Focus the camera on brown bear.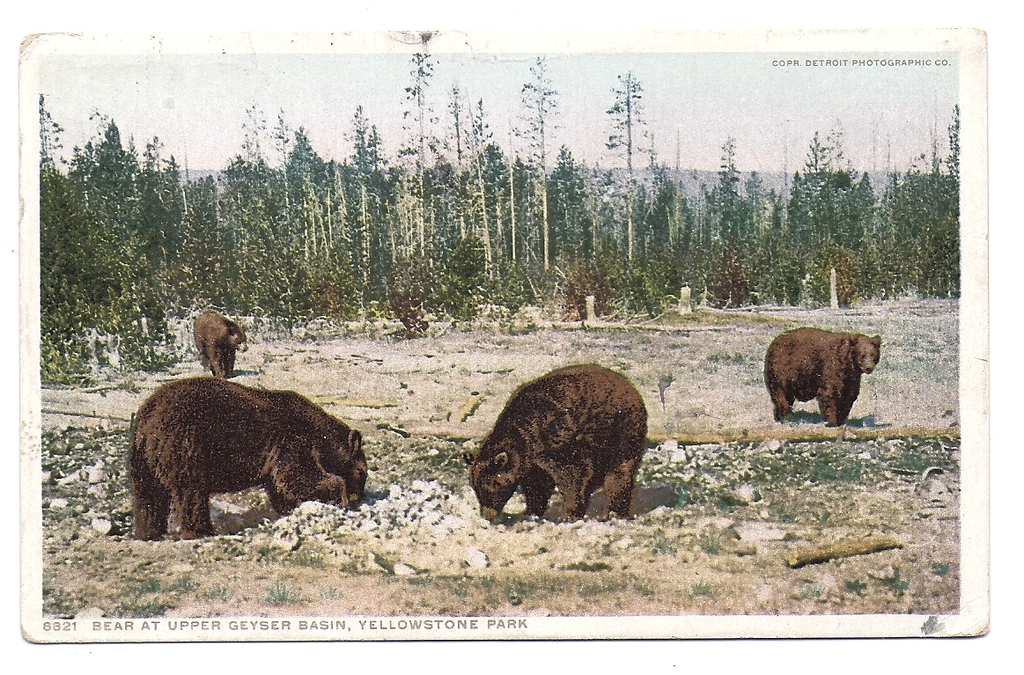
Focus region: (759, 321, 880, 428).
